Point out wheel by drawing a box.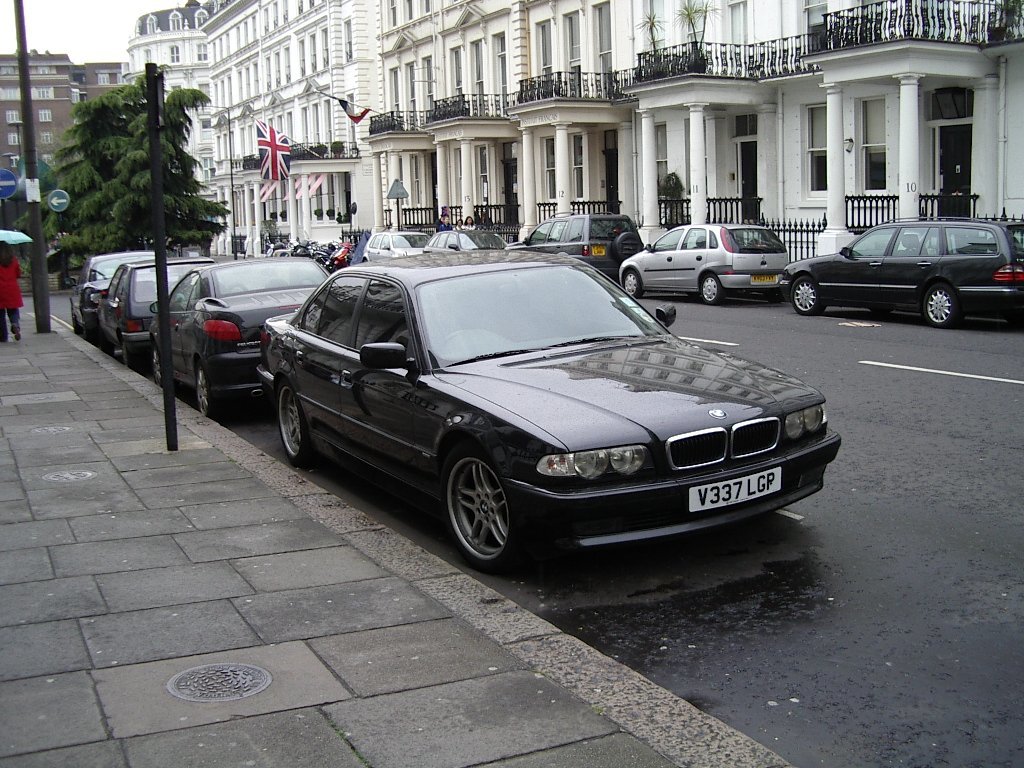
{"x1": 698, "y1": 268, "x2": 722, "y2": 306}.
